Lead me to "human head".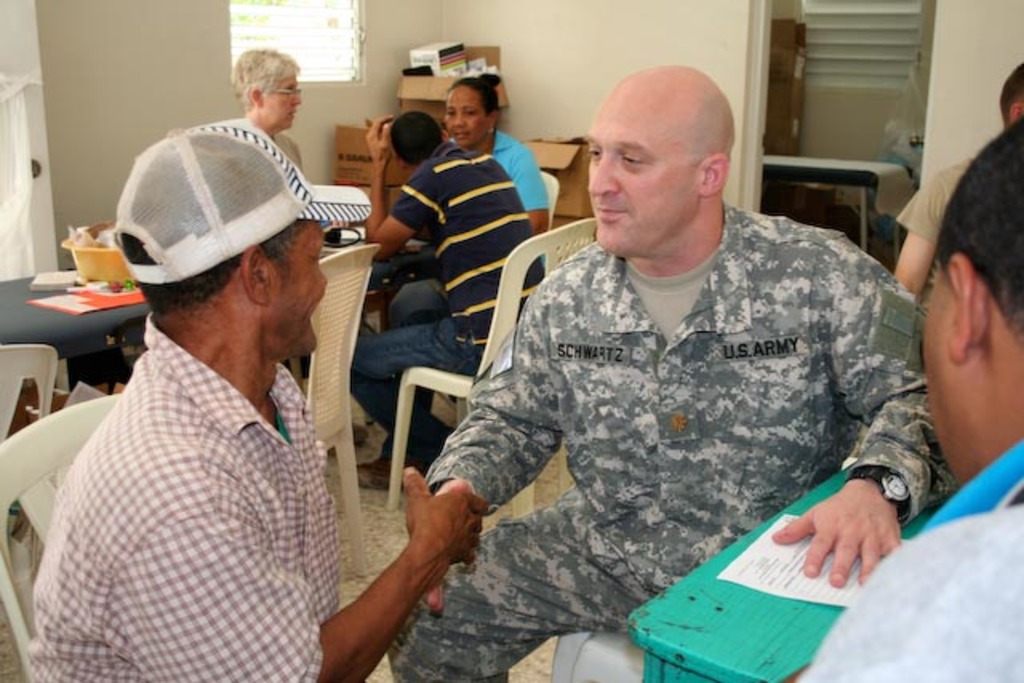
Lead to detection(584, 58, 736, 253).
